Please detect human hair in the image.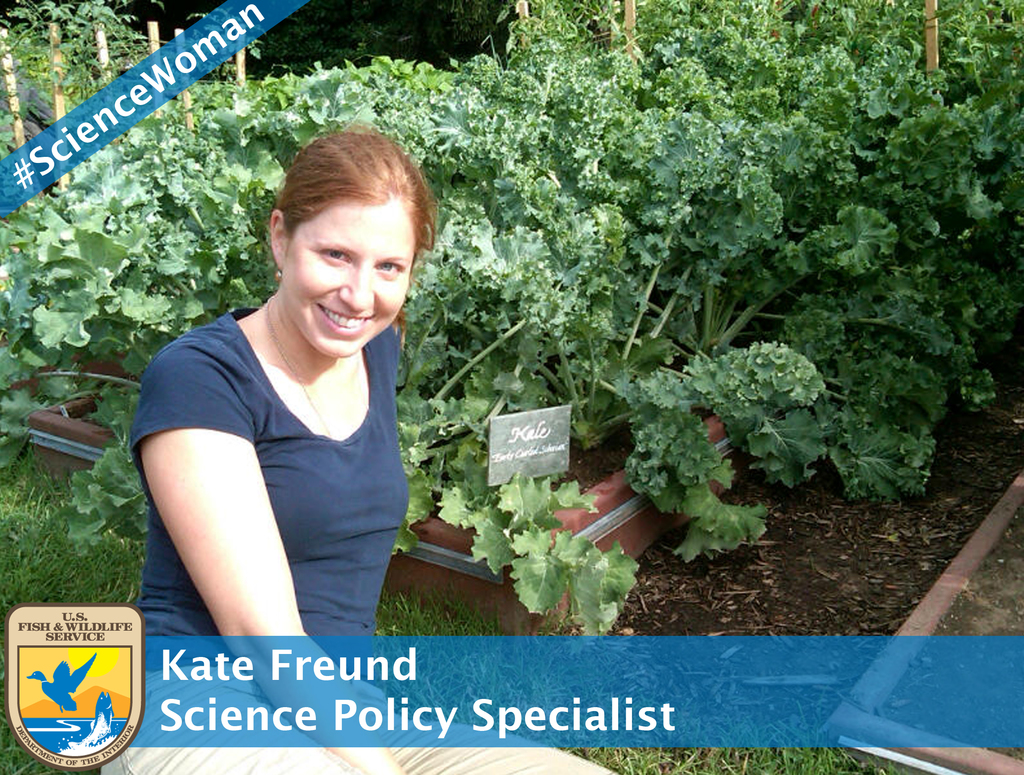
(left=269, top=120, right=434, bottom=307).
